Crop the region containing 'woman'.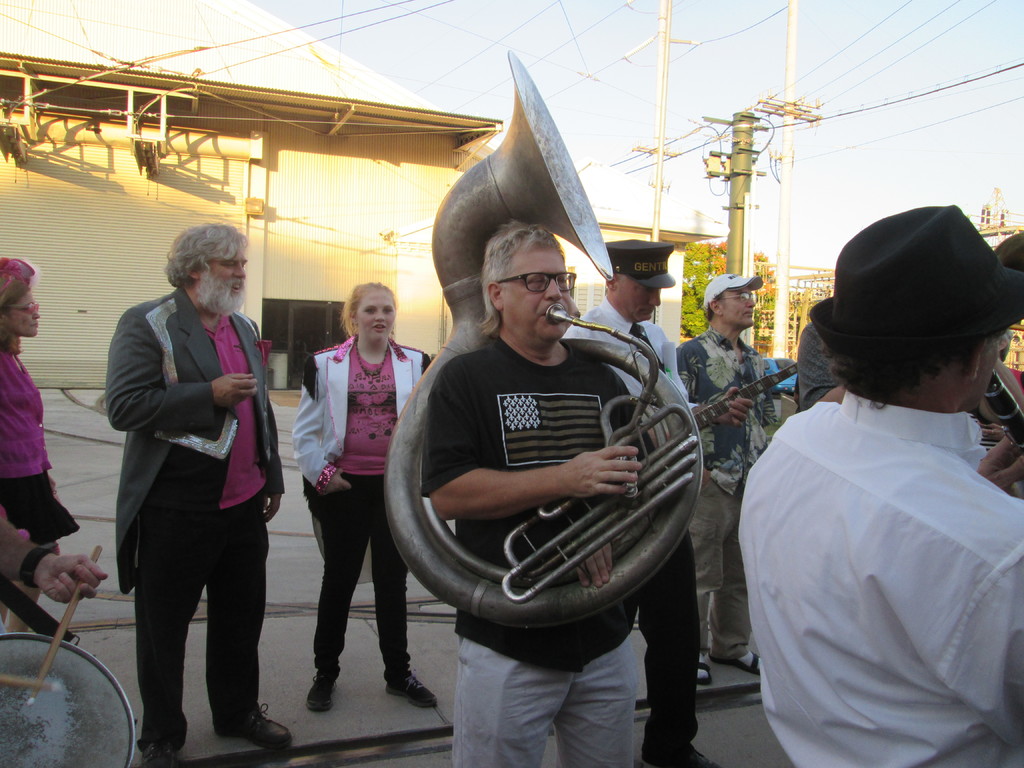
Crop region: select_region(285, 269, 453, 710).
